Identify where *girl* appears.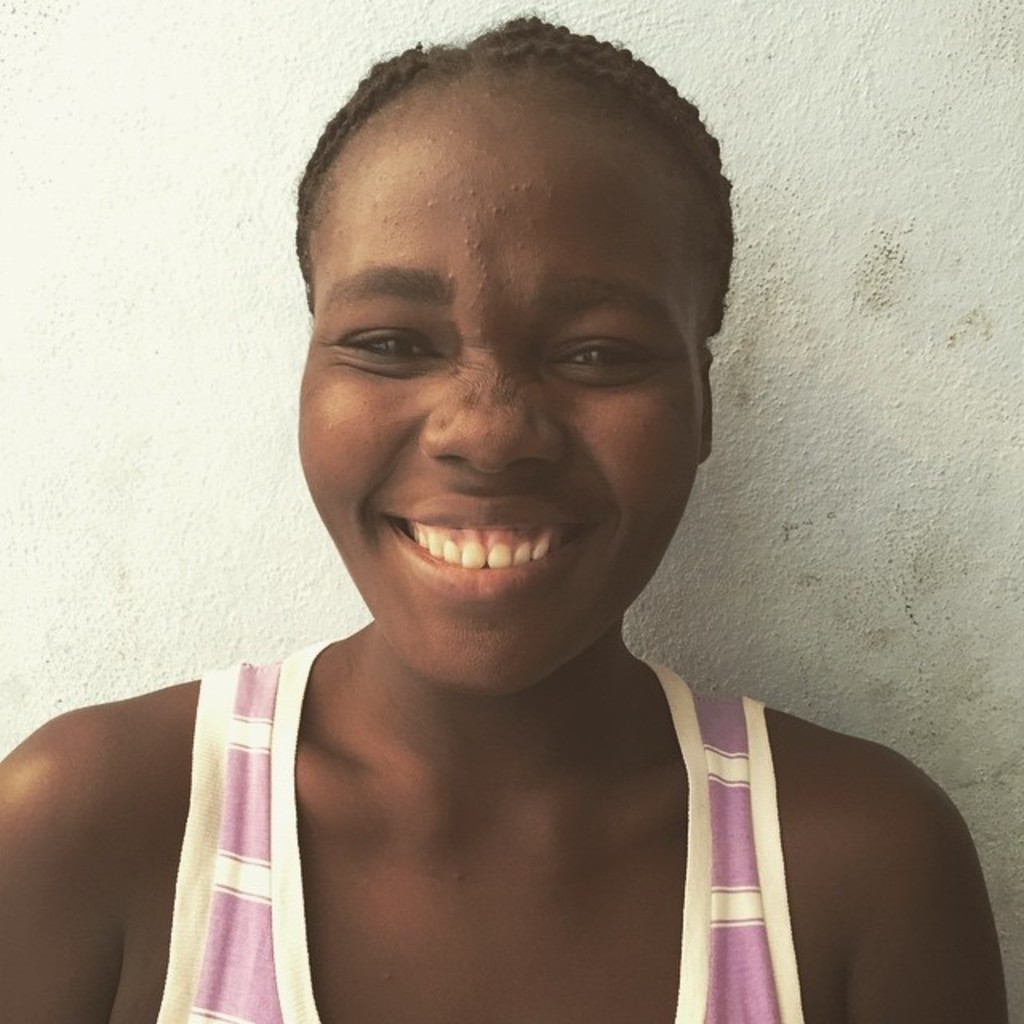
Appears at box=[0, 13, 1010, 1022].
